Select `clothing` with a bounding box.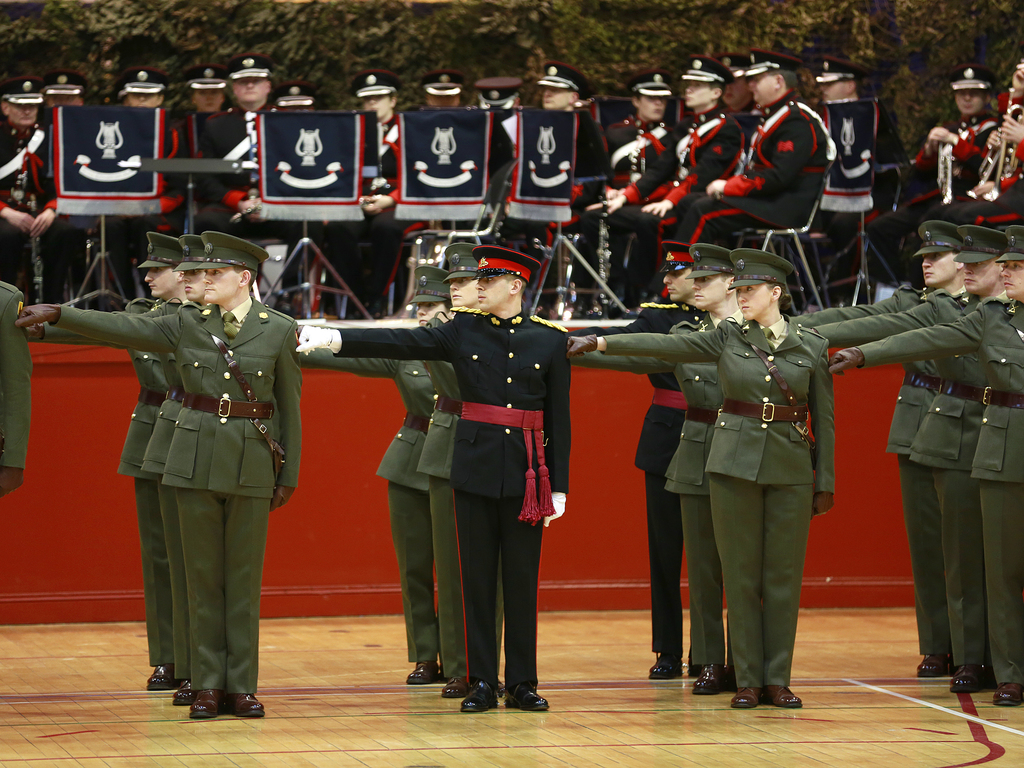
pyautogui.locateOnScreen(725, 243, 796, 303).
